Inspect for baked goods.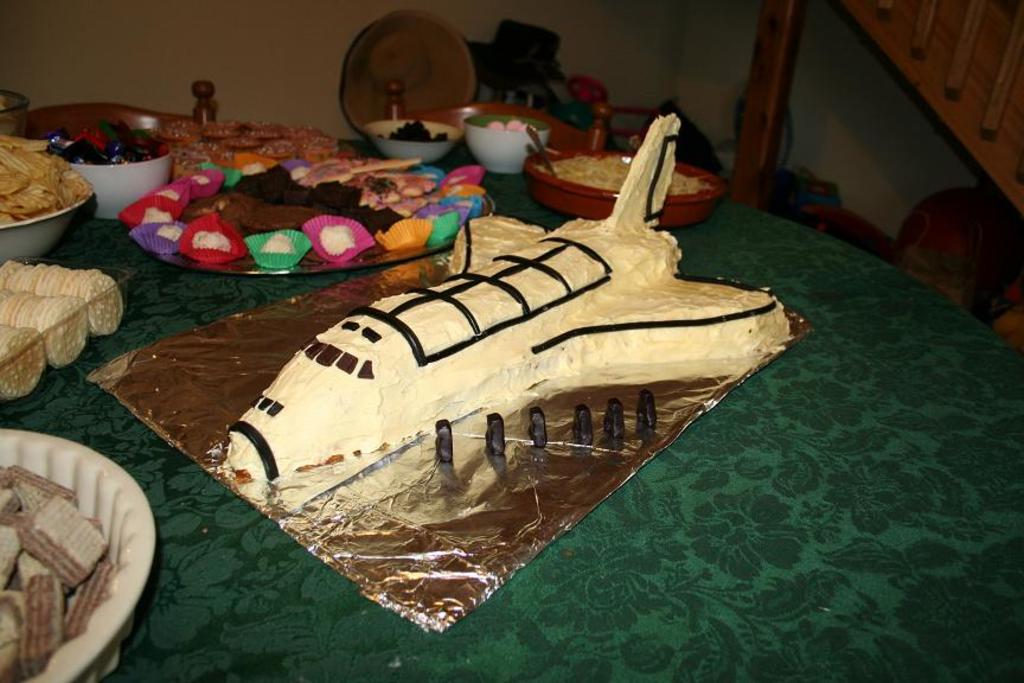
Inspection: bbox=(263, 232, 301, 254).
